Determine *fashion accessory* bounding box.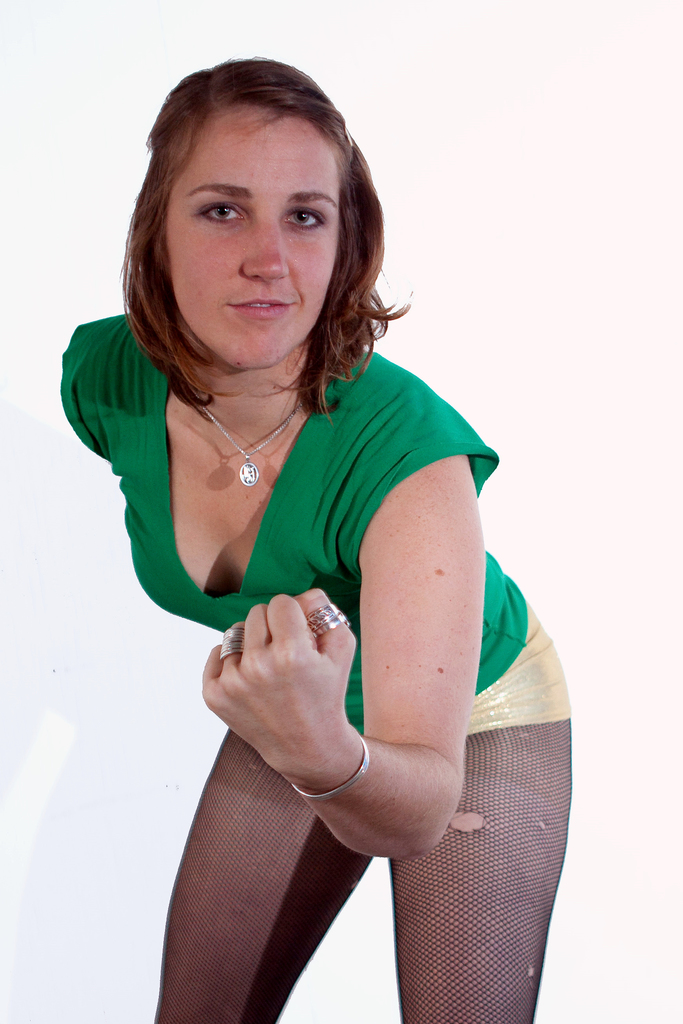
Determined: {"left": 193, "top": 396, "right": 303, "bottom": 494}.
